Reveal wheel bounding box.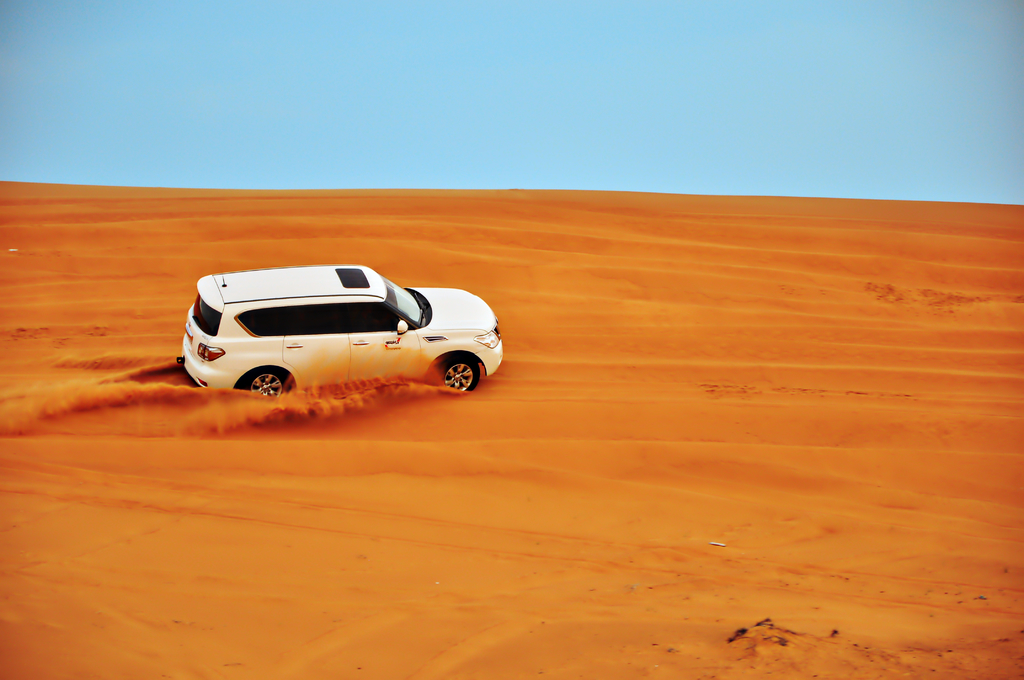
Revealed: select_region(249, 369, 287, 404).
